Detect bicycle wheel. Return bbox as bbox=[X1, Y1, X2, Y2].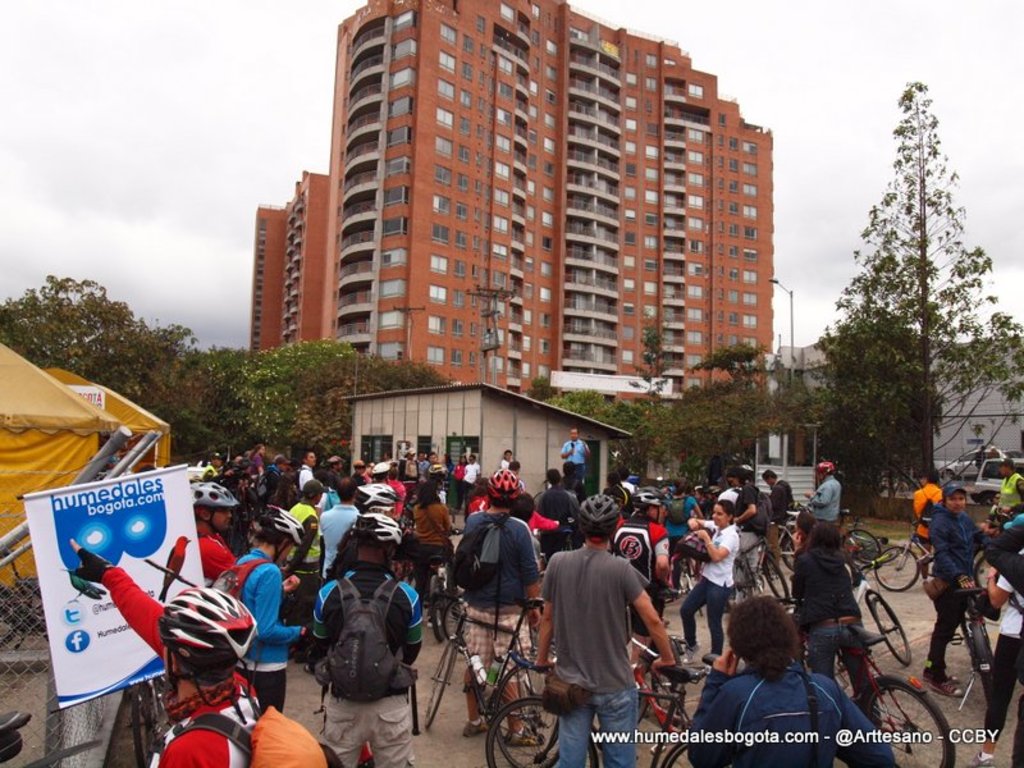
bbox=[490, 659, 561, 767].
